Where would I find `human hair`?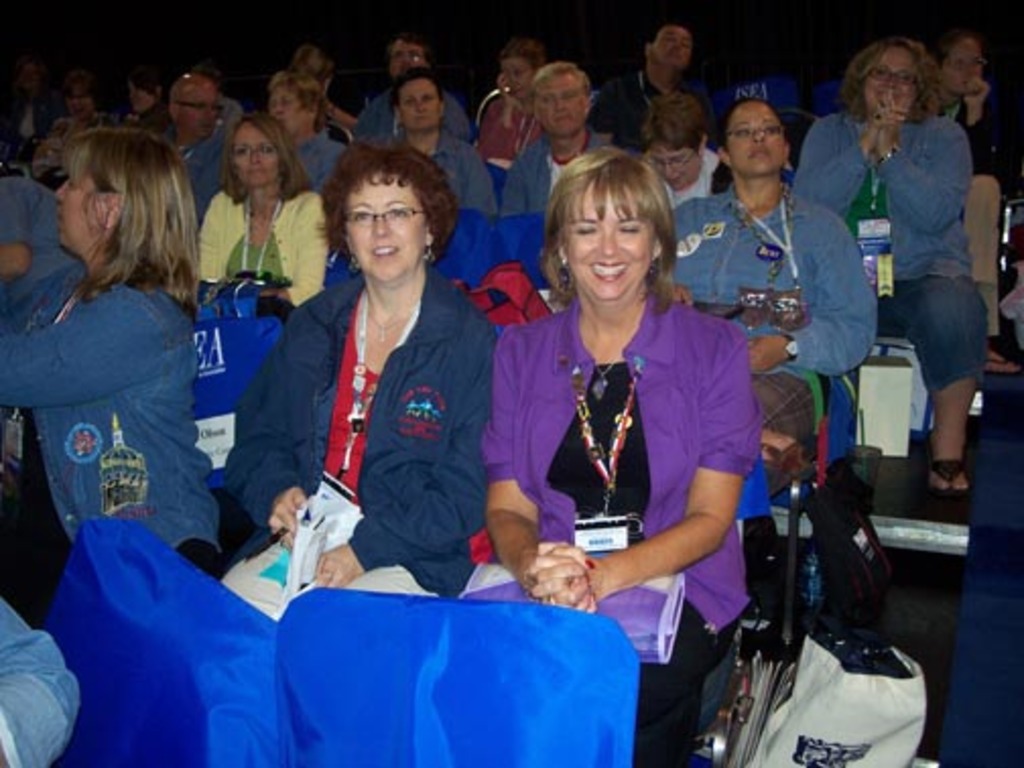
At pyautogui.locateOnScreen(534, 59, 591, 106).
